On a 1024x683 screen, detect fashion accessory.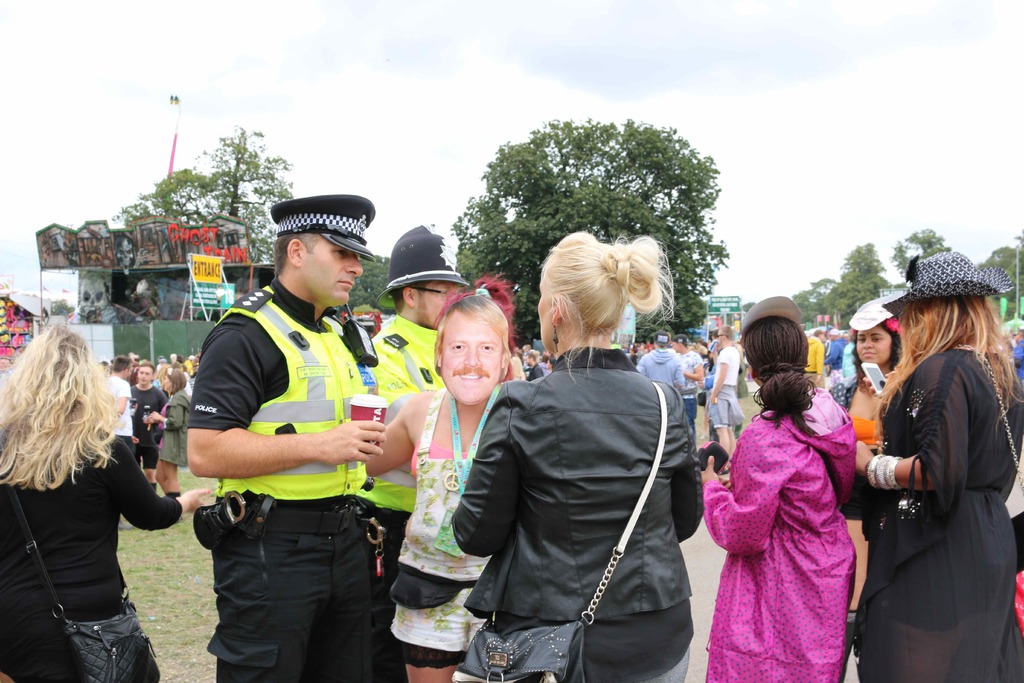
crop(438, 375, 670, 682).
